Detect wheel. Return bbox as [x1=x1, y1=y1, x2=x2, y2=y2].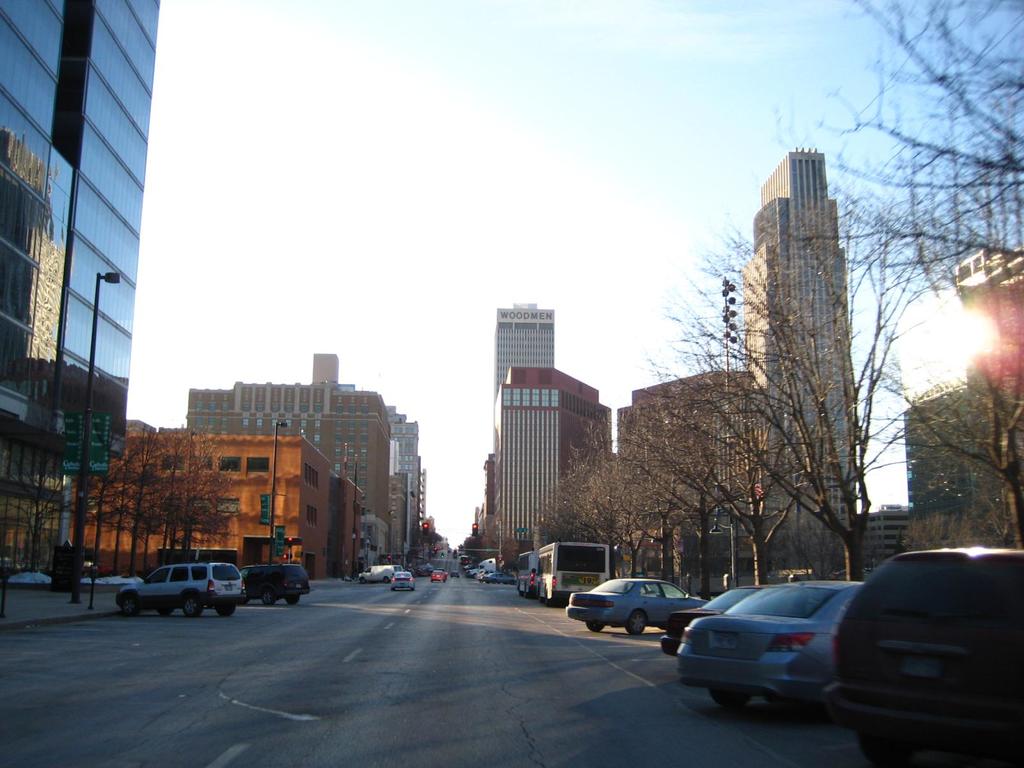
[x1=260, y1=588, x2=273, y2=605].
